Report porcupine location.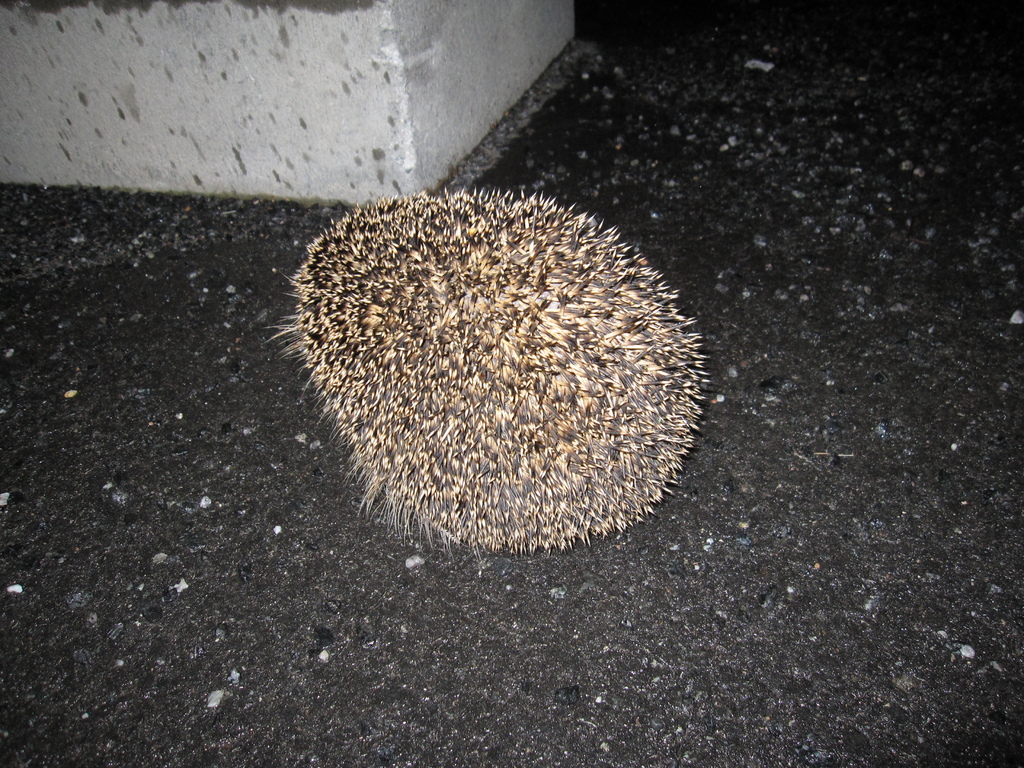
Report: x1=282 y1=158 x2=716 y2=568.
